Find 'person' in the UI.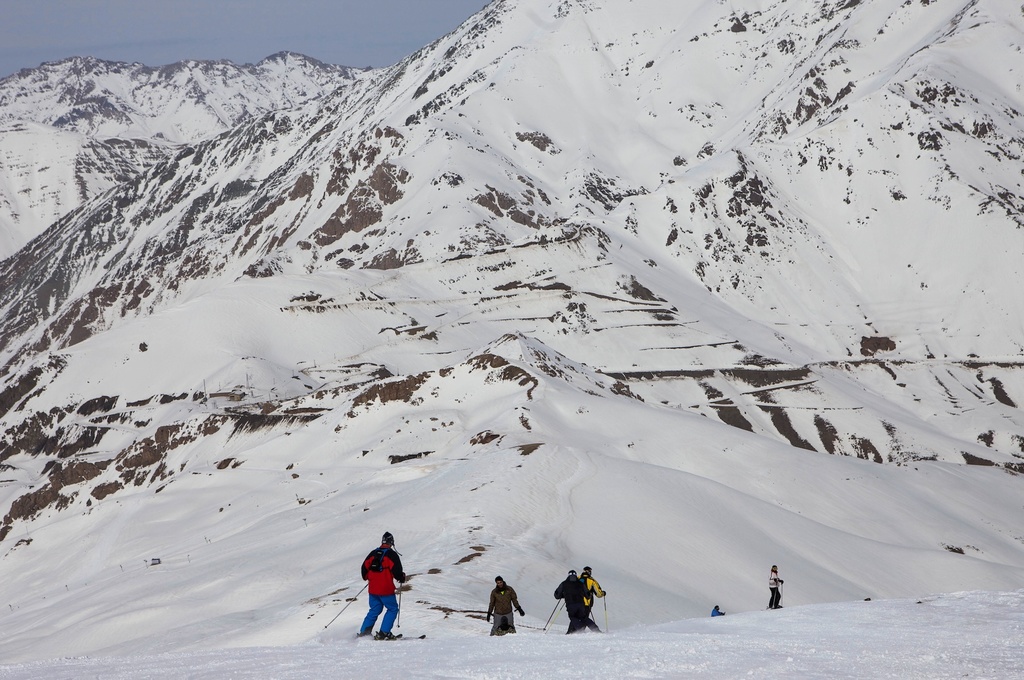
UI element at <box>575,566,607,628</box>.
